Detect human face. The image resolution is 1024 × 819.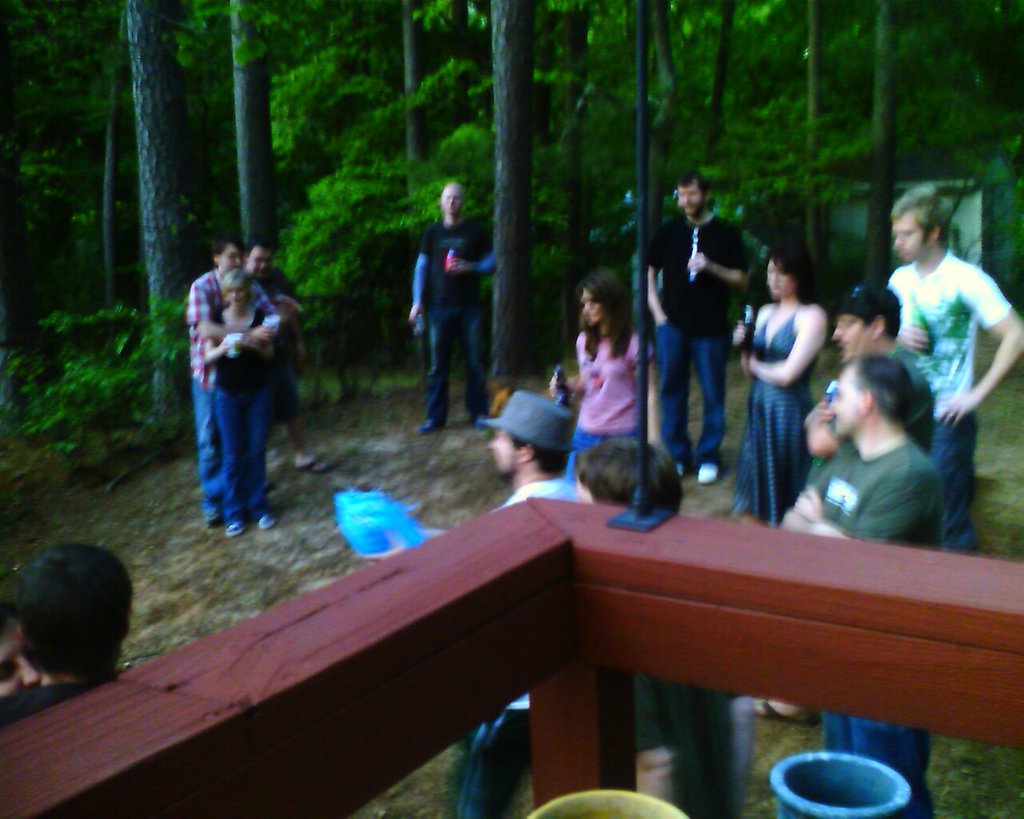
bbox=(440, 188, 461, 217).
